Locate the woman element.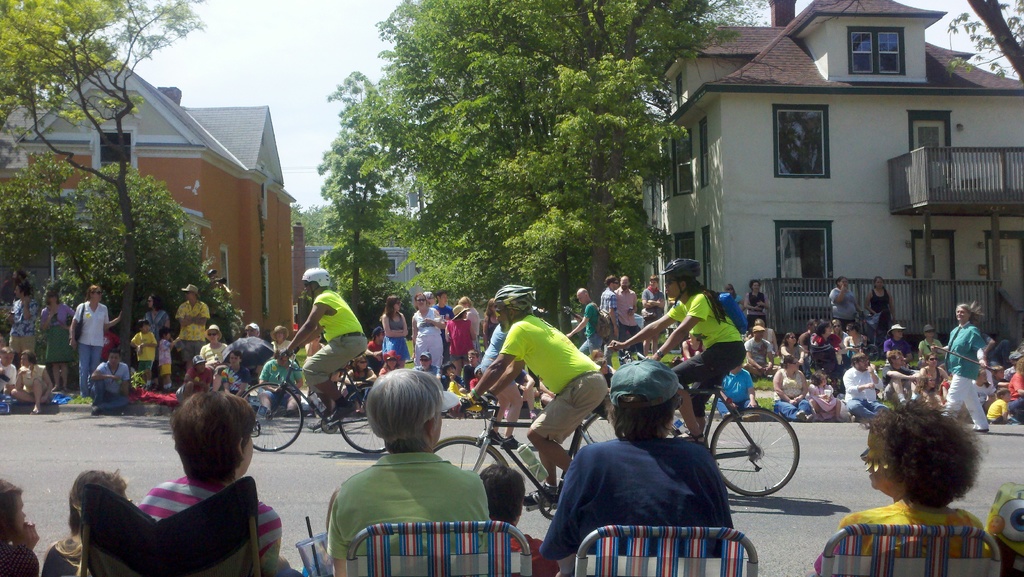
Element bbox: left=609, top=257, right=748, bottom=444.
